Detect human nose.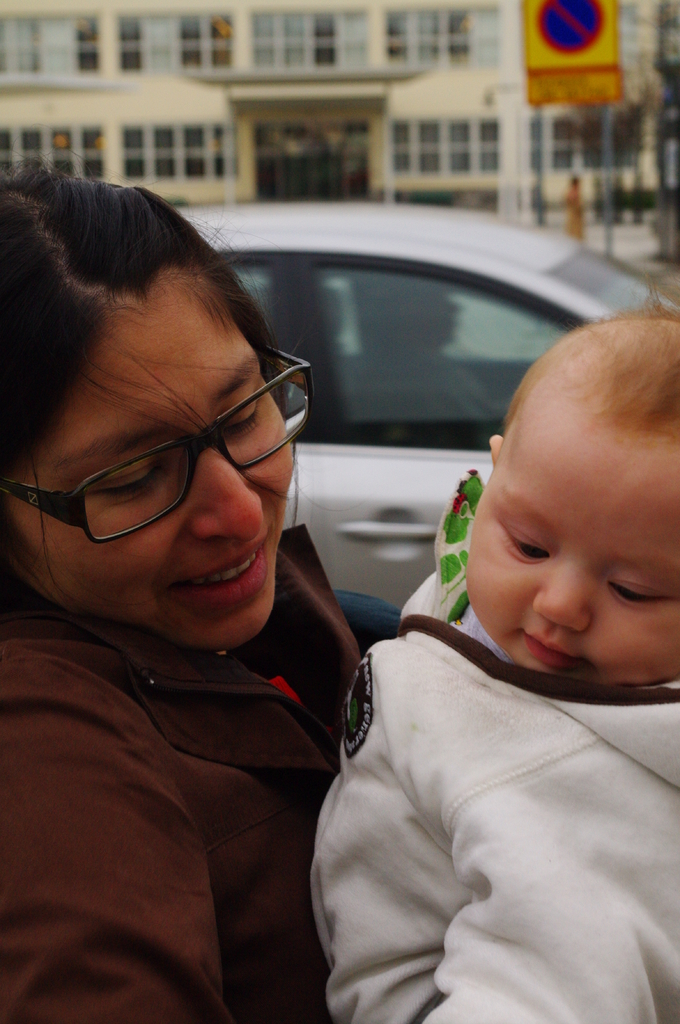
Detected at {"left": 530, "top": 561, "right": 584, "bottom": 629}.
